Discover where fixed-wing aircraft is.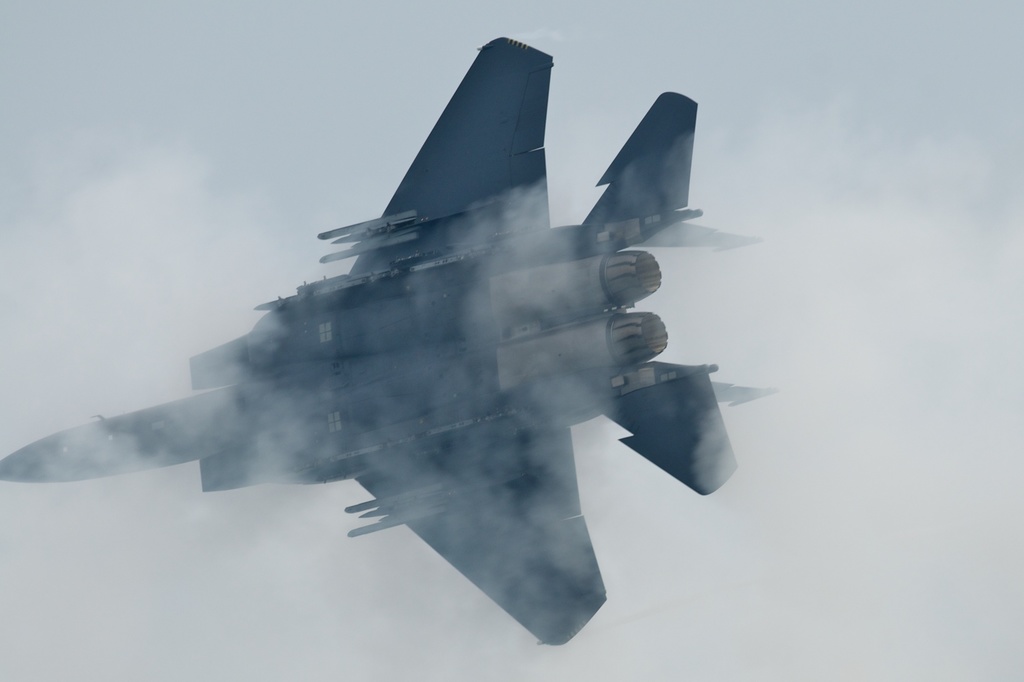
Discovered at (0,44,778,649).
